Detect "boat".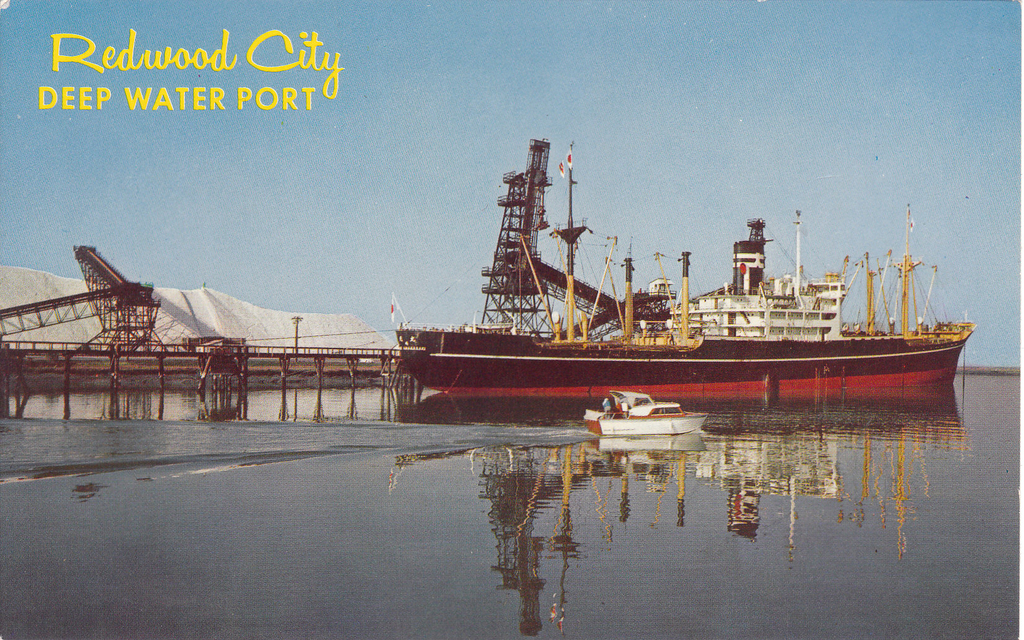
Detected at BBox(577, 390, 708, 437).
